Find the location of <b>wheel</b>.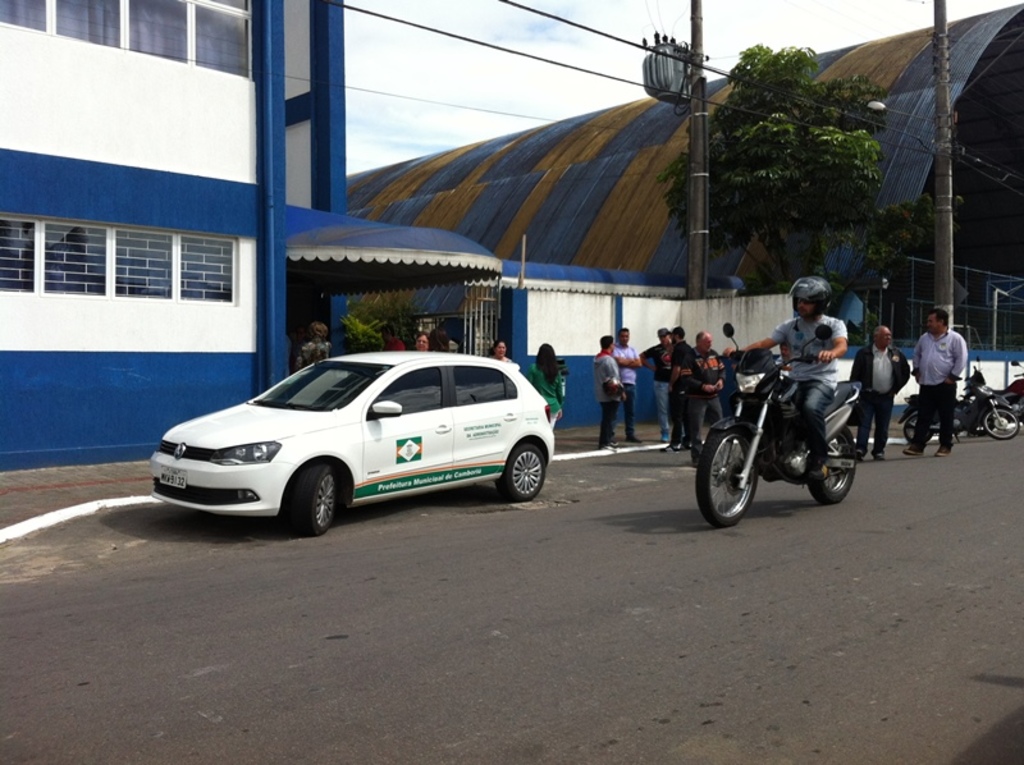
Location: left=270, top=472, right=348, bottom=535.
